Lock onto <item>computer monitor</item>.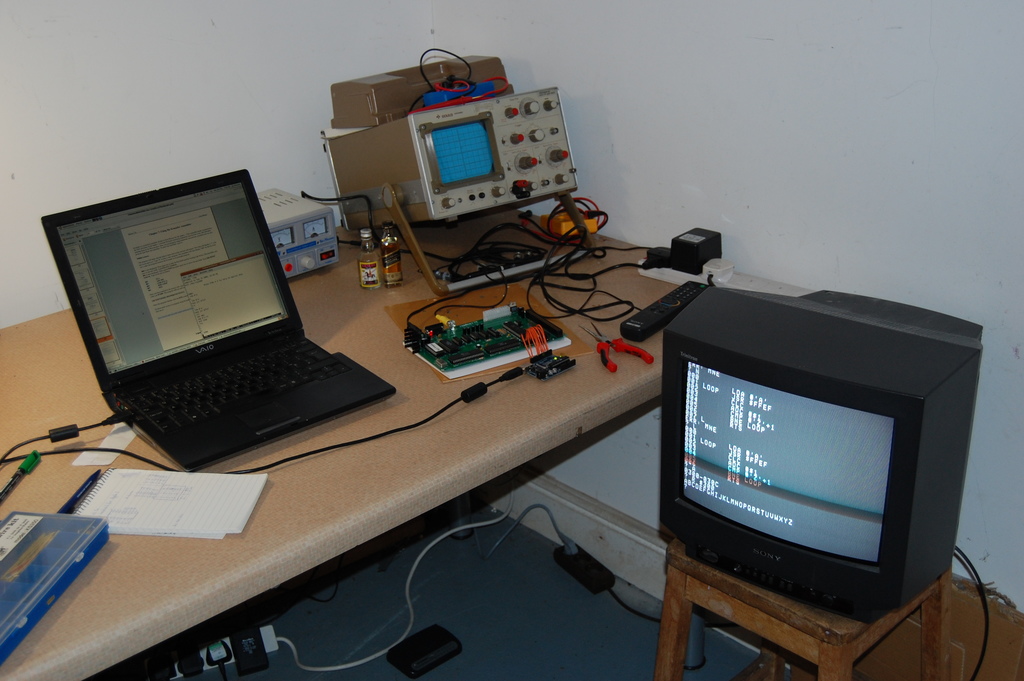
Locked: <bbox>660, 283, 994, 620</bbox>.
